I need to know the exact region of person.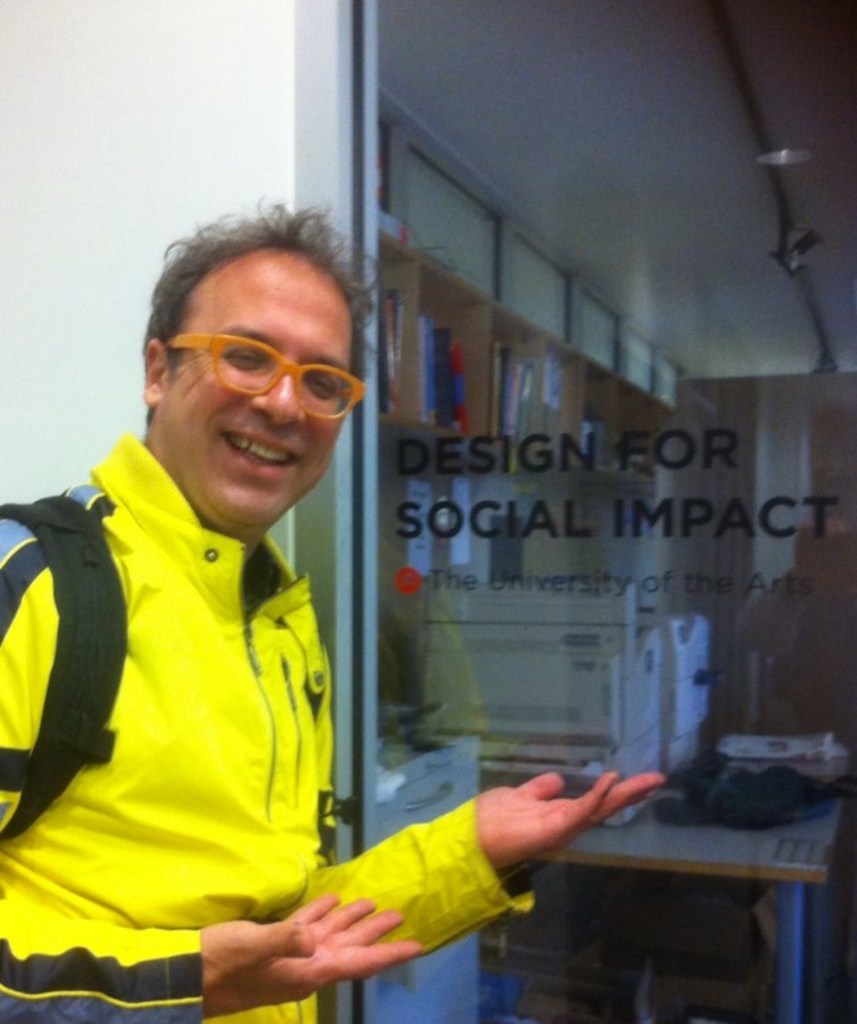
Region: 36 212 512 1015.
